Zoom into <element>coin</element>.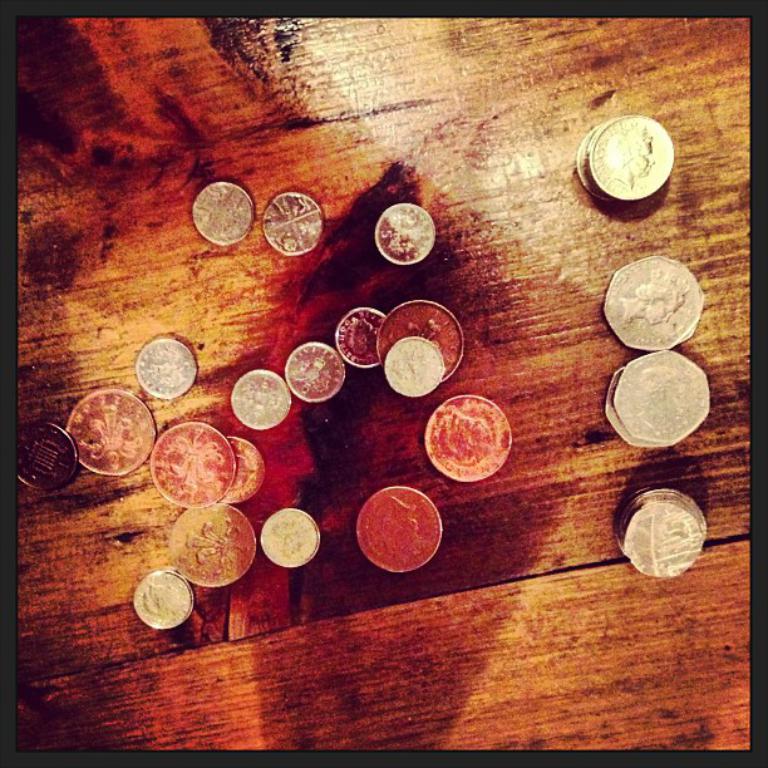
Zoom target: 285/334/348/400.
